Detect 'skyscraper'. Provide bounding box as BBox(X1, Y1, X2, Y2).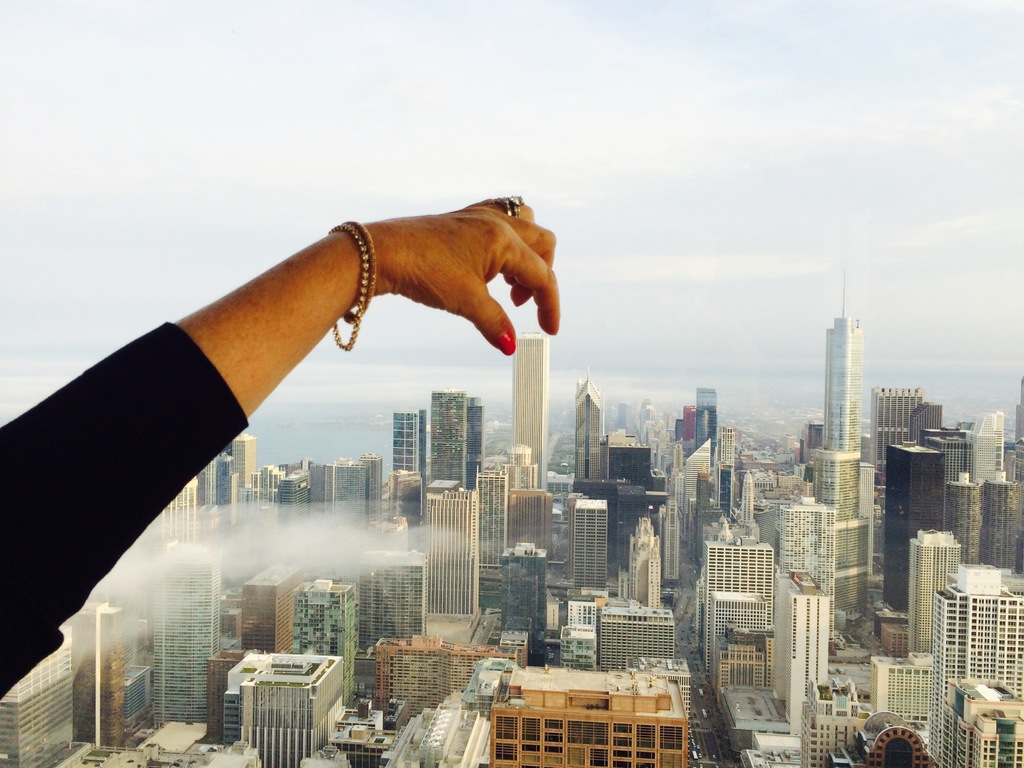
BBox(869, 375, 922, 478).
